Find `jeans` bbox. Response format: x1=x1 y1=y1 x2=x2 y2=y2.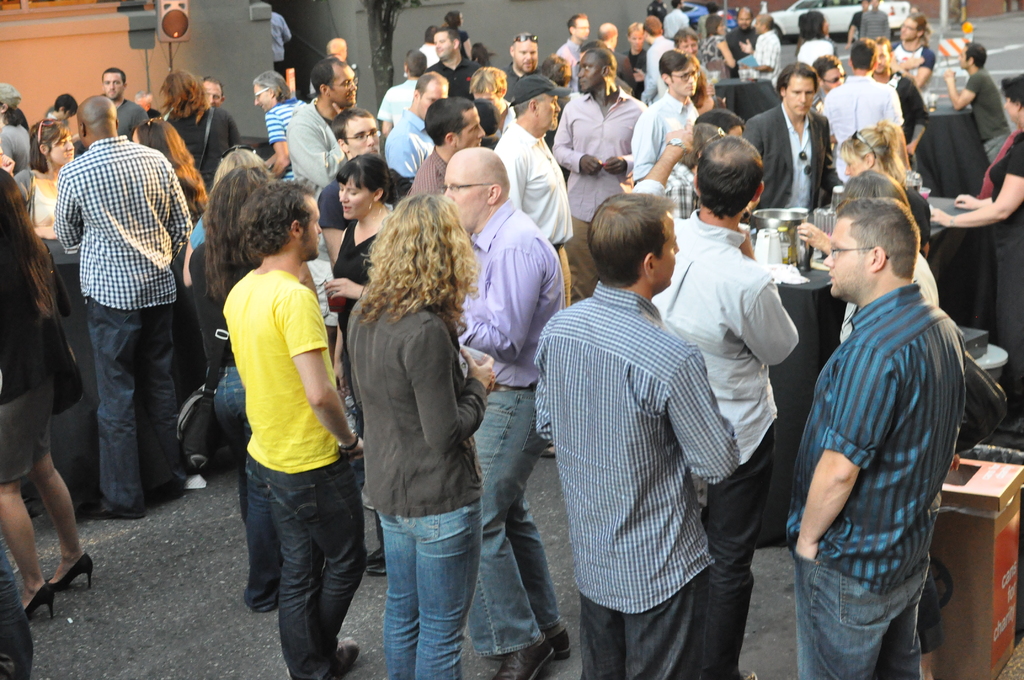
x1=461 y1=385 x2=576 y2=652.
